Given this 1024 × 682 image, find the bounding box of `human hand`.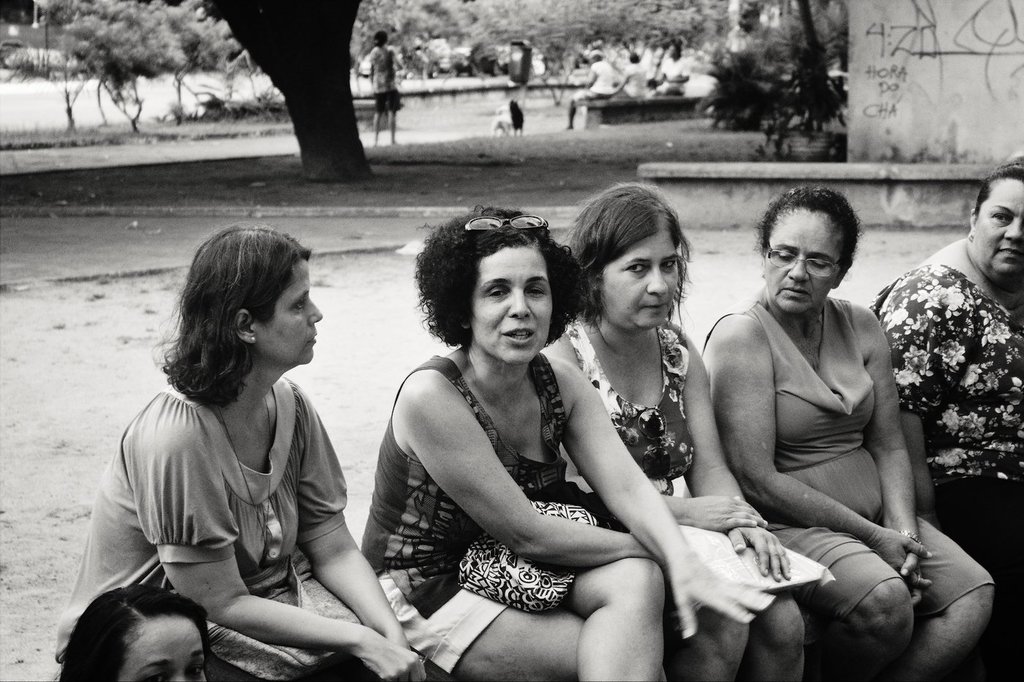
bbox=(664, 550, 776, 640).
